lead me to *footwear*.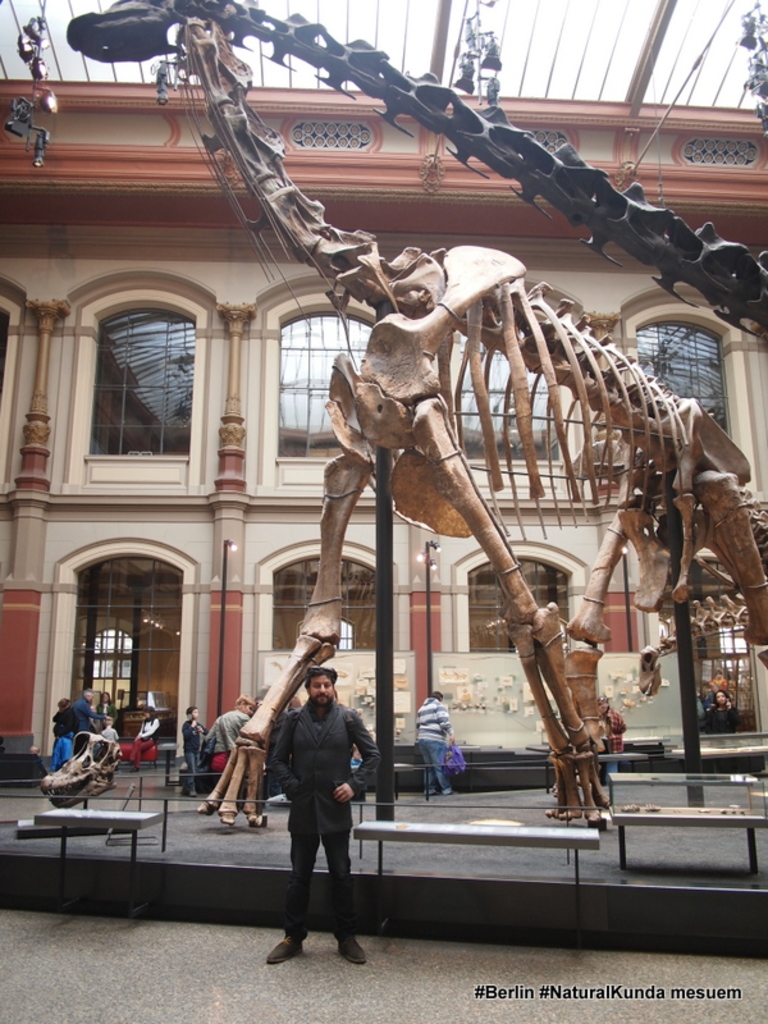
Lead to <bbox>337, 940, 367, 963</bbox>.
